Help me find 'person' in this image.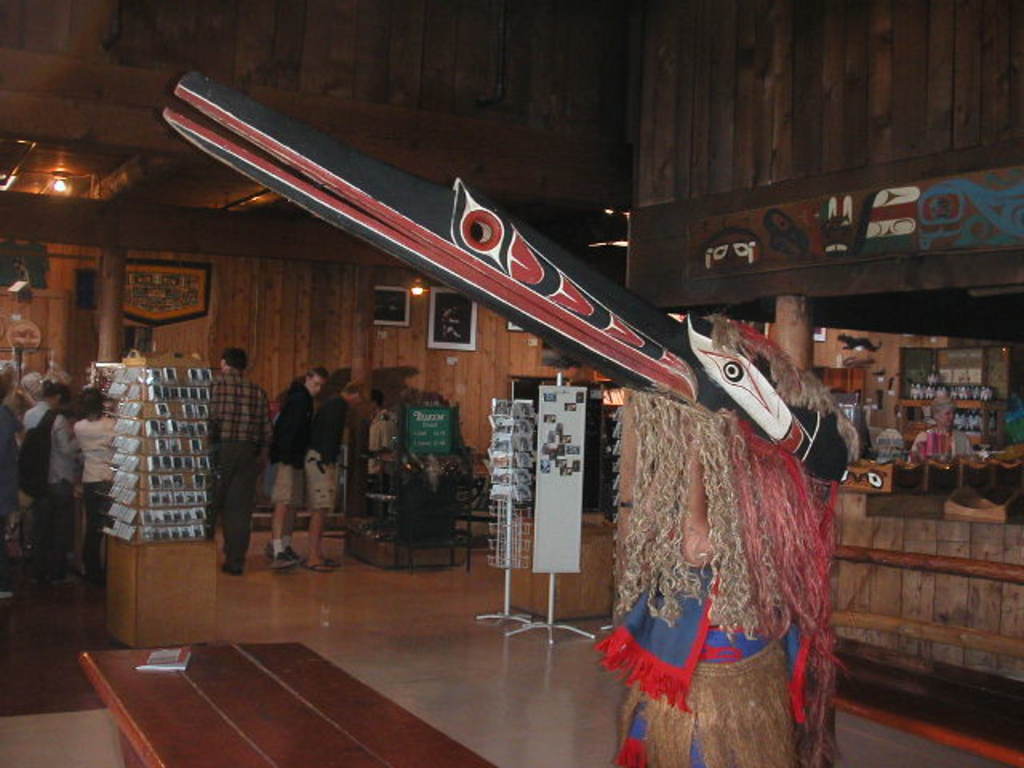
Found it: detection(29, 384, 85, 586).
